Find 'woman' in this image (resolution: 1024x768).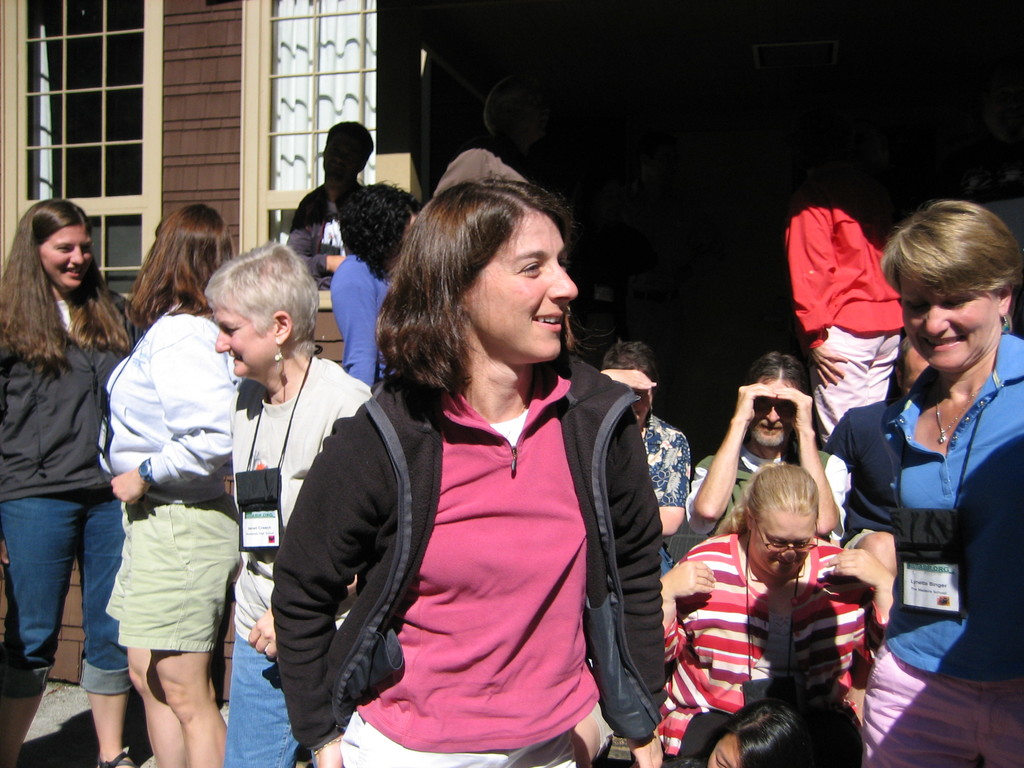
343, 182, 663, 761.
